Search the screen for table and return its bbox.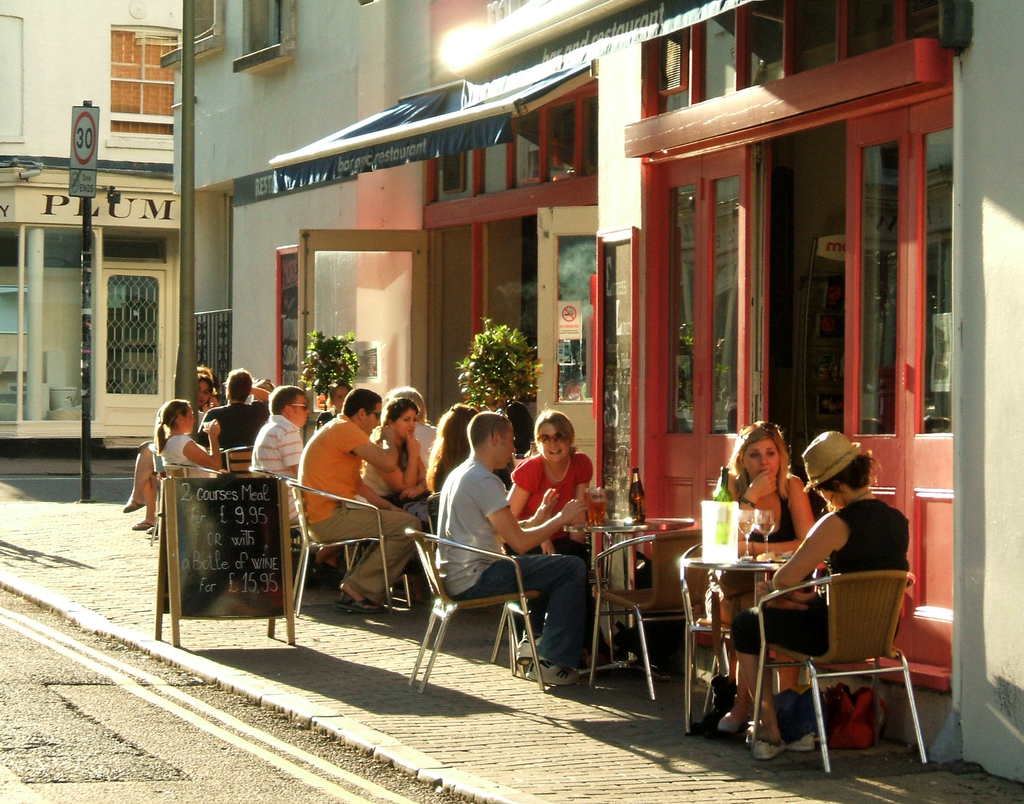
Found: (x1=563, y1=521, x2=692, y2=681).
